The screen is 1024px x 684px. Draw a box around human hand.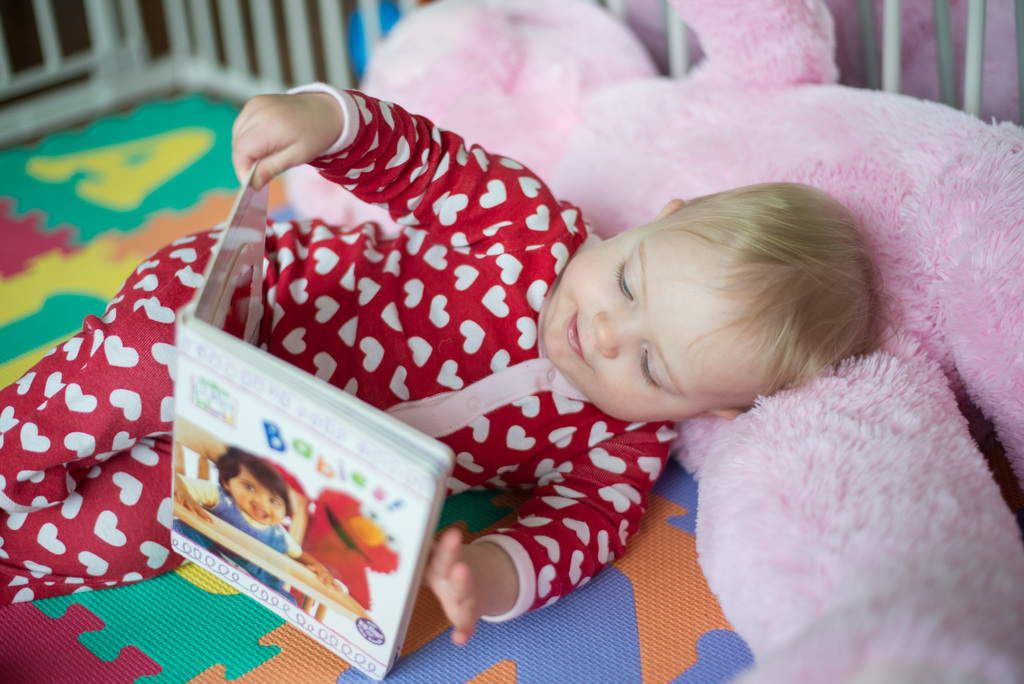
l=308, t=561, r=343, b=592.
